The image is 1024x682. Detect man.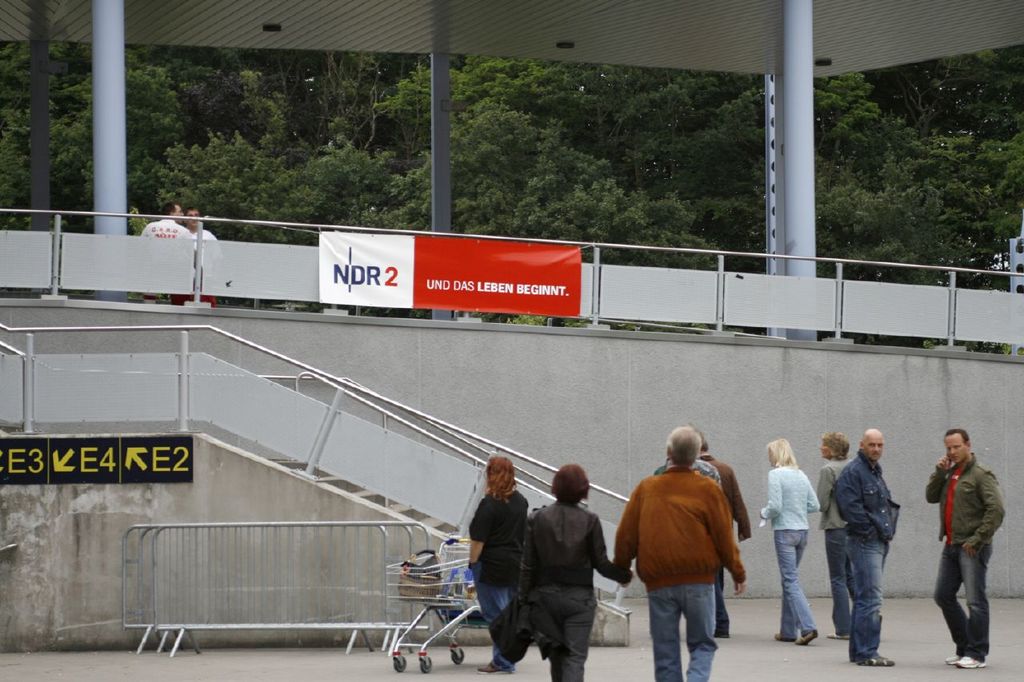
Detection: [146, 202, 182, 233].
